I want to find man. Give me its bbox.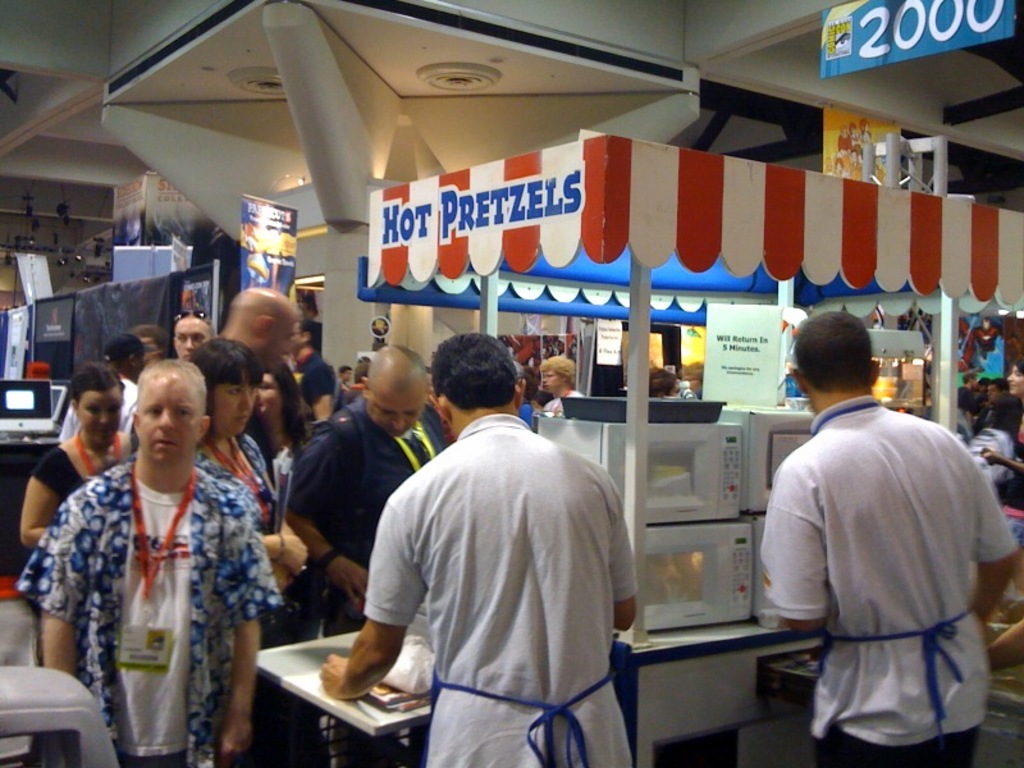
(x1=339, y1=335, x2=640, y2=764).
